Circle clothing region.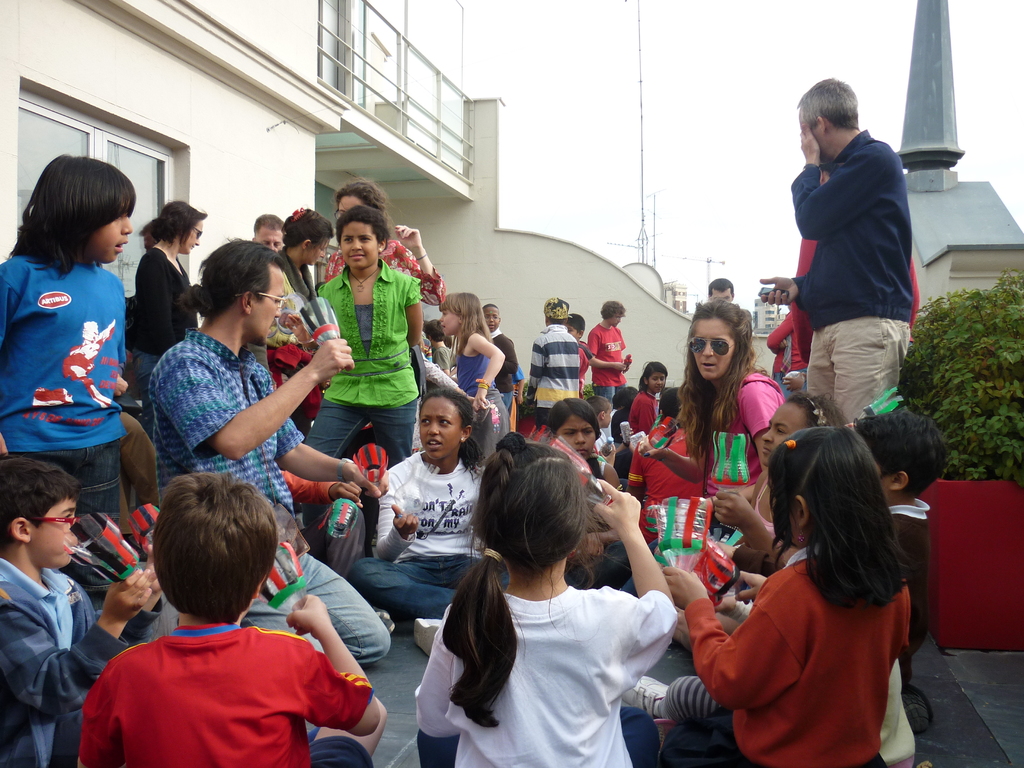
Region: box(403, 342, 480, 406).
